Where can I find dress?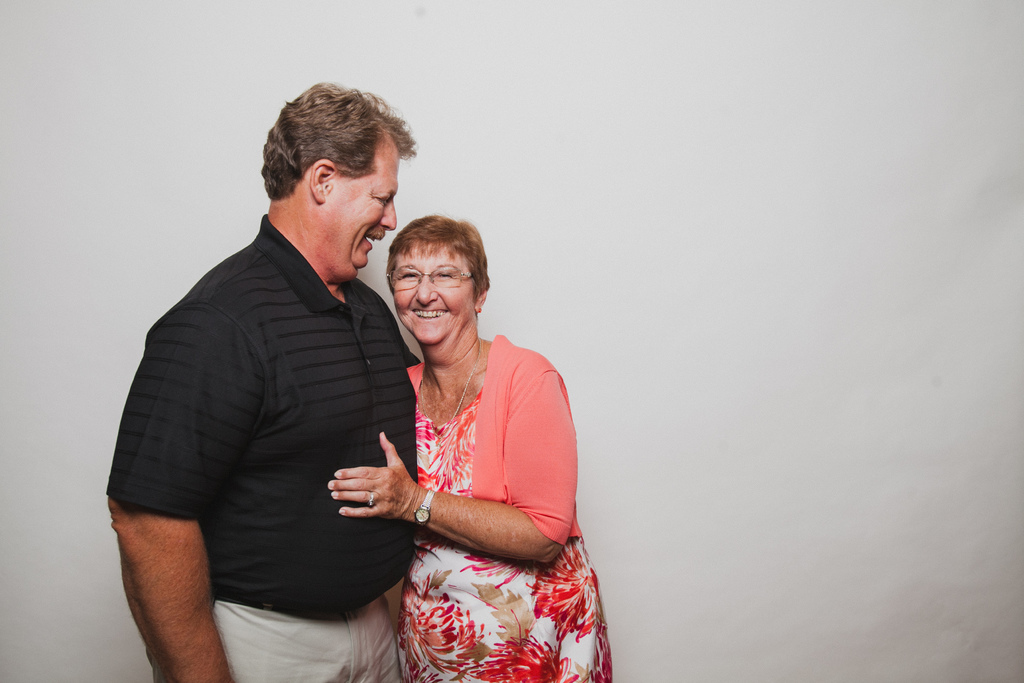
You can find it at 396,382,612,682.
